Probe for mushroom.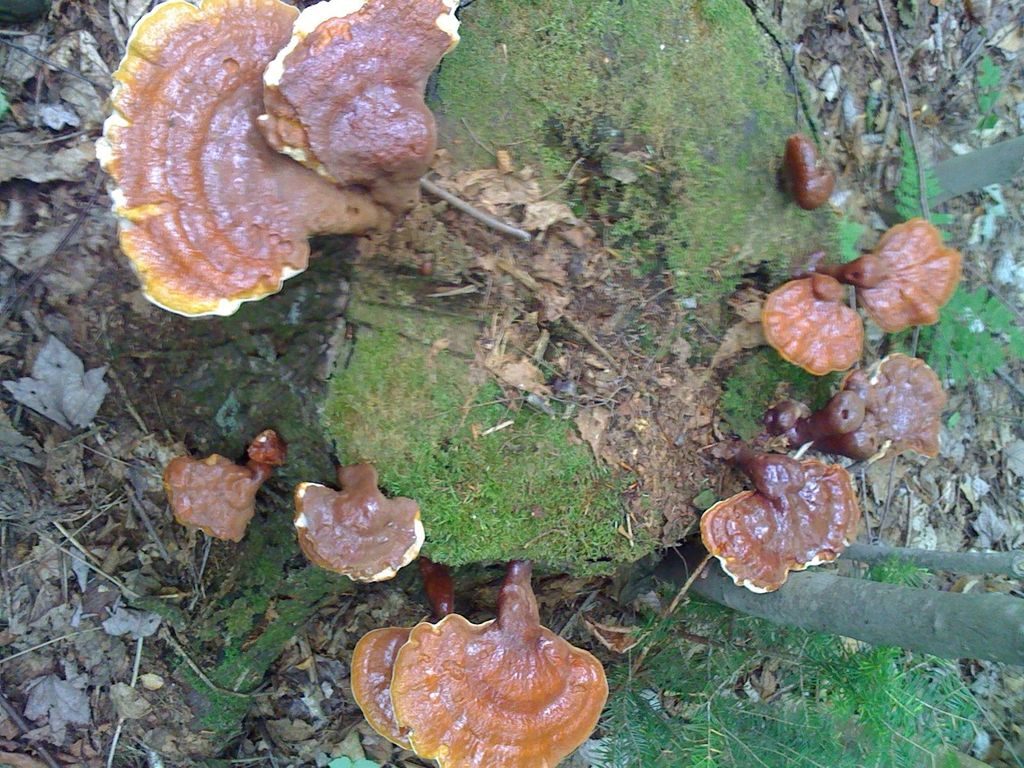
Probe result: select_region(158, 452, 269, 543).
